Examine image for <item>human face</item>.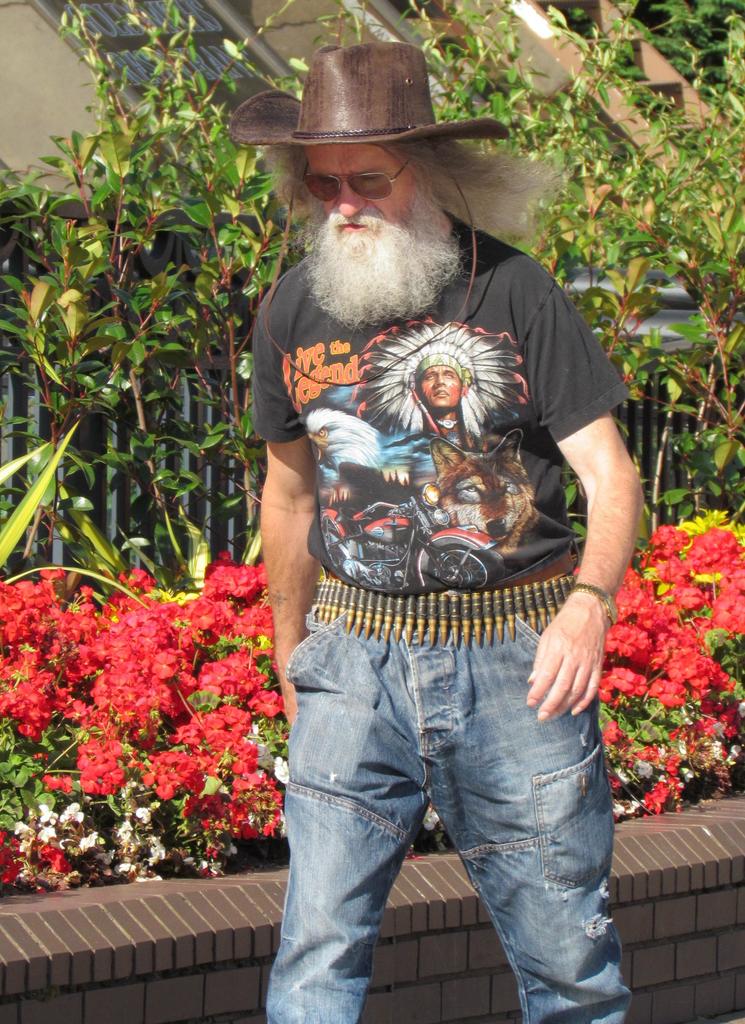
Examination result: bbox=[302, 142, 423, 254].
